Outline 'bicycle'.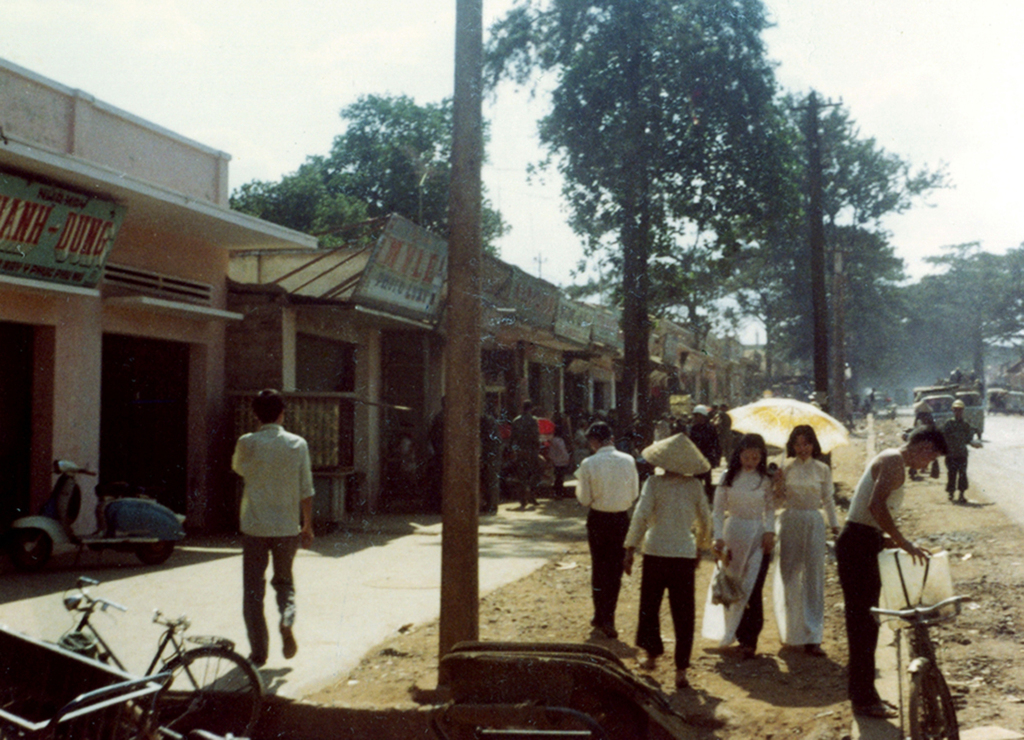
Outline: <region>60, 577, 267, 696</region>.
